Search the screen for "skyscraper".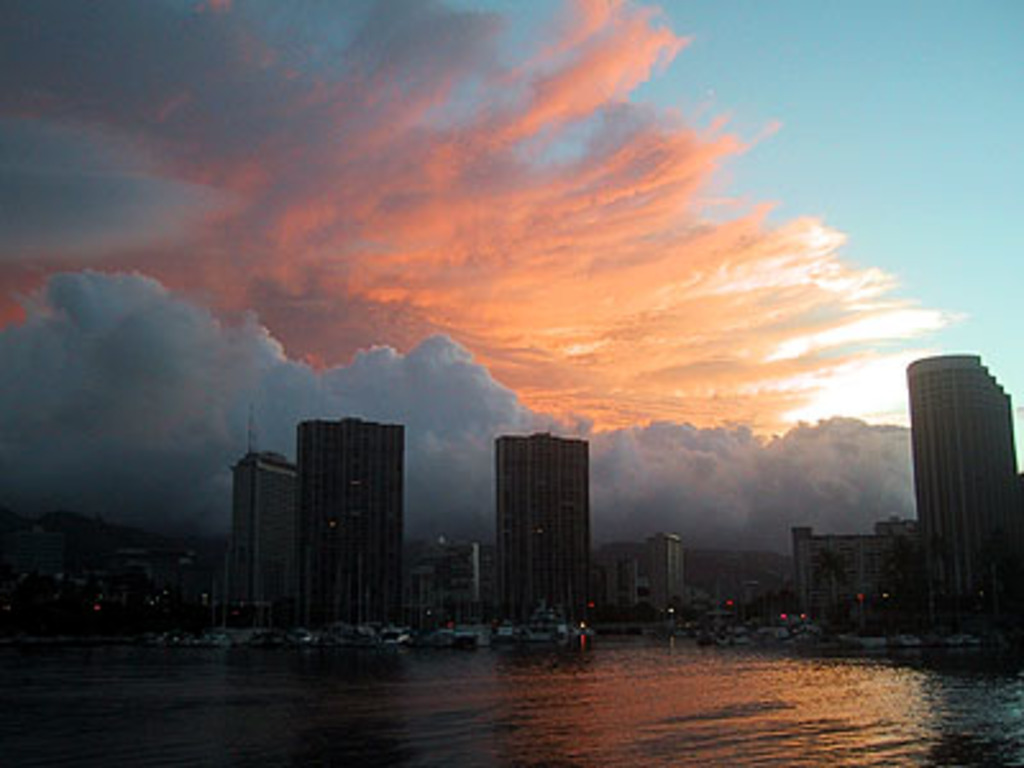
Found at 653 535 689 612.
